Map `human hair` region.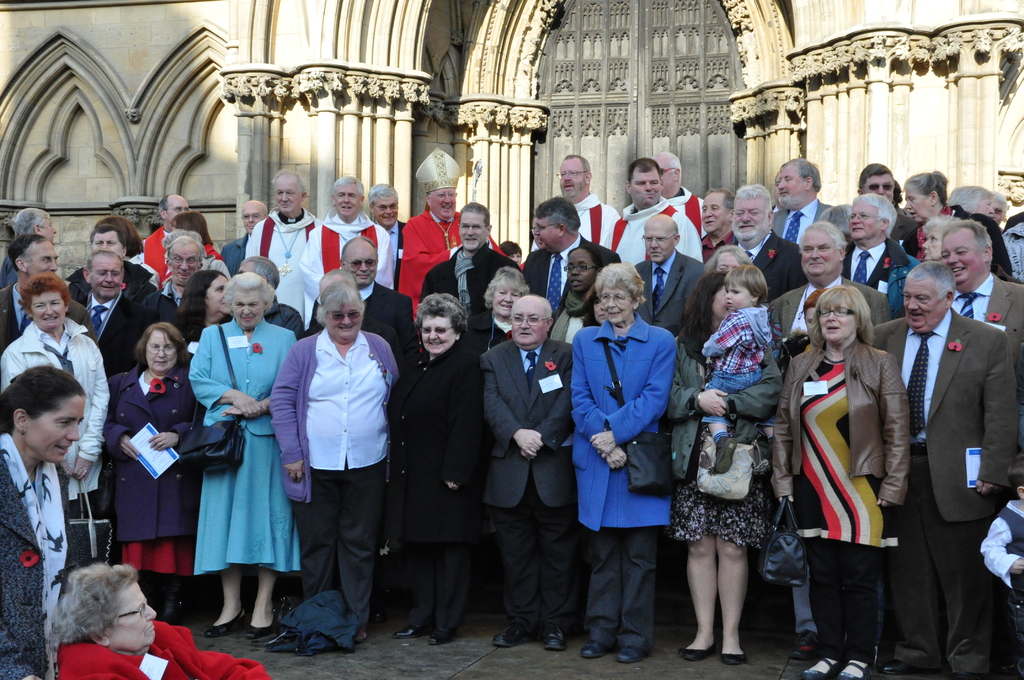
Mapped to 627 159 662 185.
